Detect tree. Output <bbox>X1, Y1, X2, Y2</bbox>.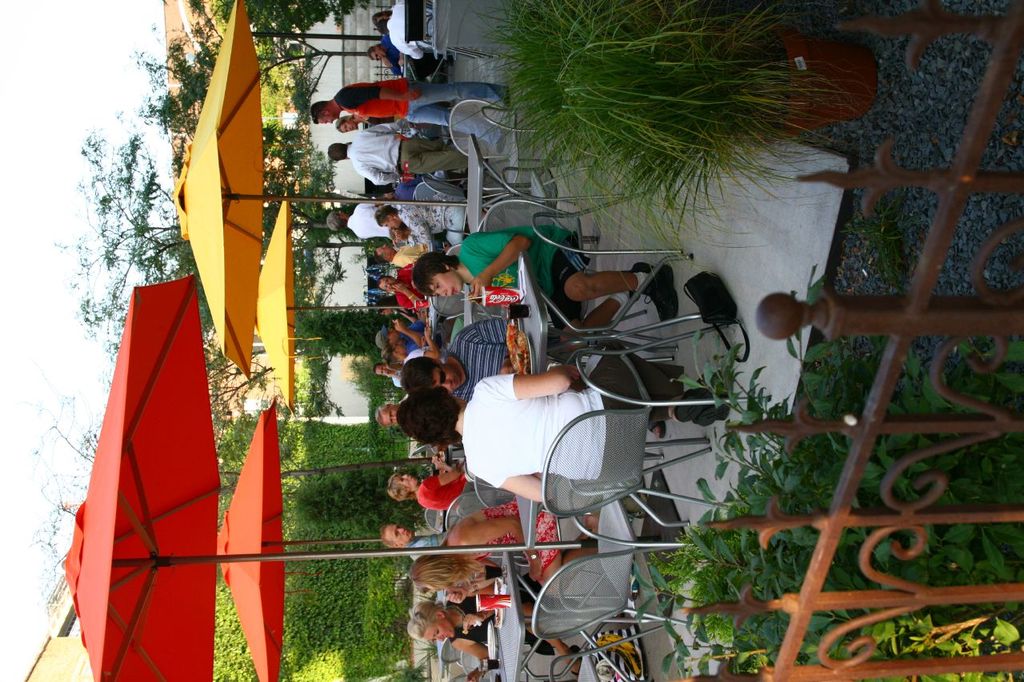
<bbox>56, 107, 194, 357</bbox>.
